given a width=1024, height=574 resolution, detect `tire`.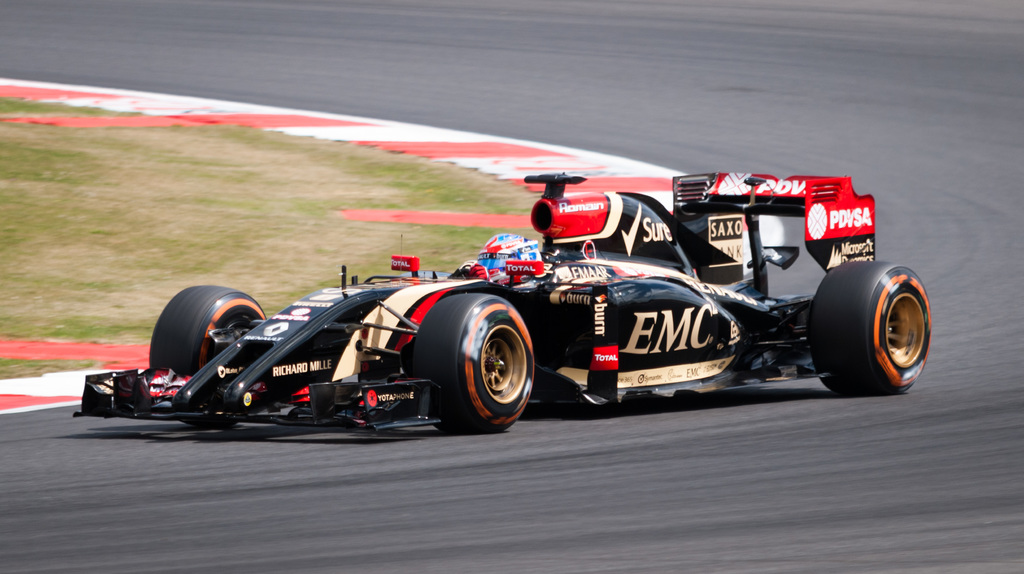
419 292 534 433.
